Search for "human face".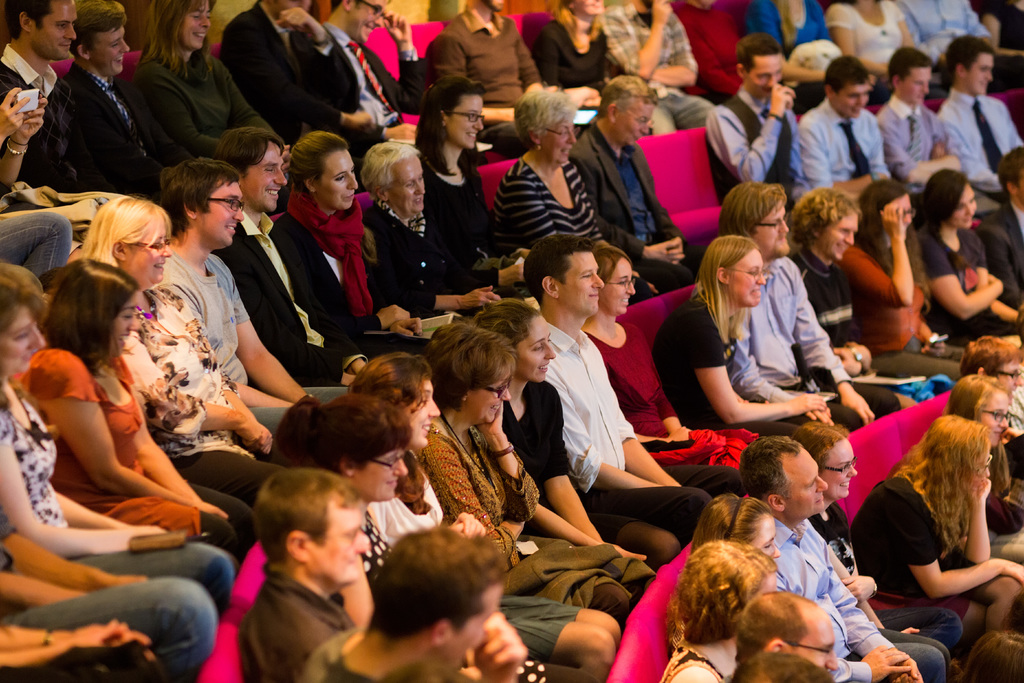
Found at region(755, 508, 783, 567).
